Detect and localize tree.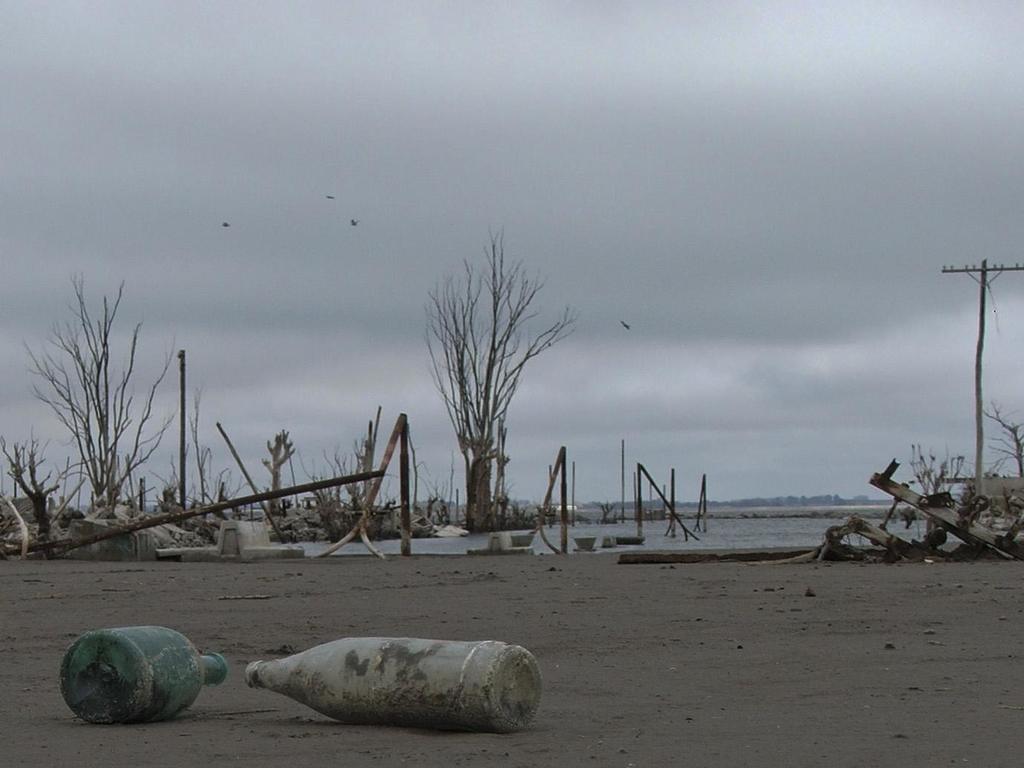
Localized at bbox=[184, 372, 246, 511].
